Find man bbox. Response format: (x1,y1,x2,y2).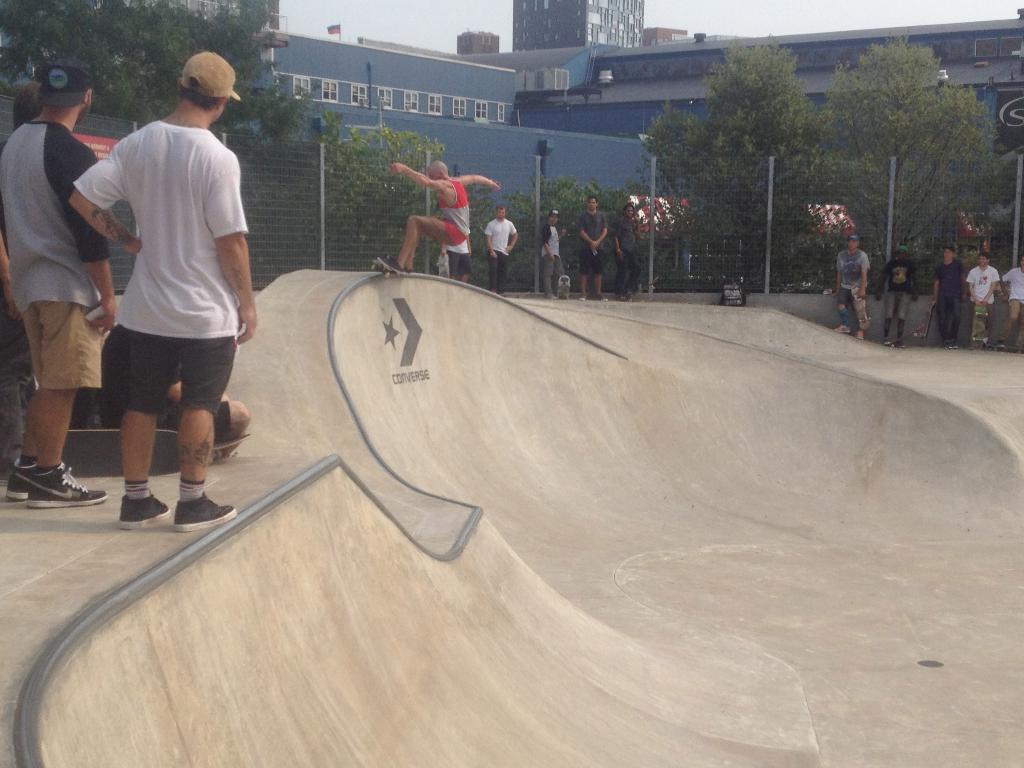
(0,56,118,500).
